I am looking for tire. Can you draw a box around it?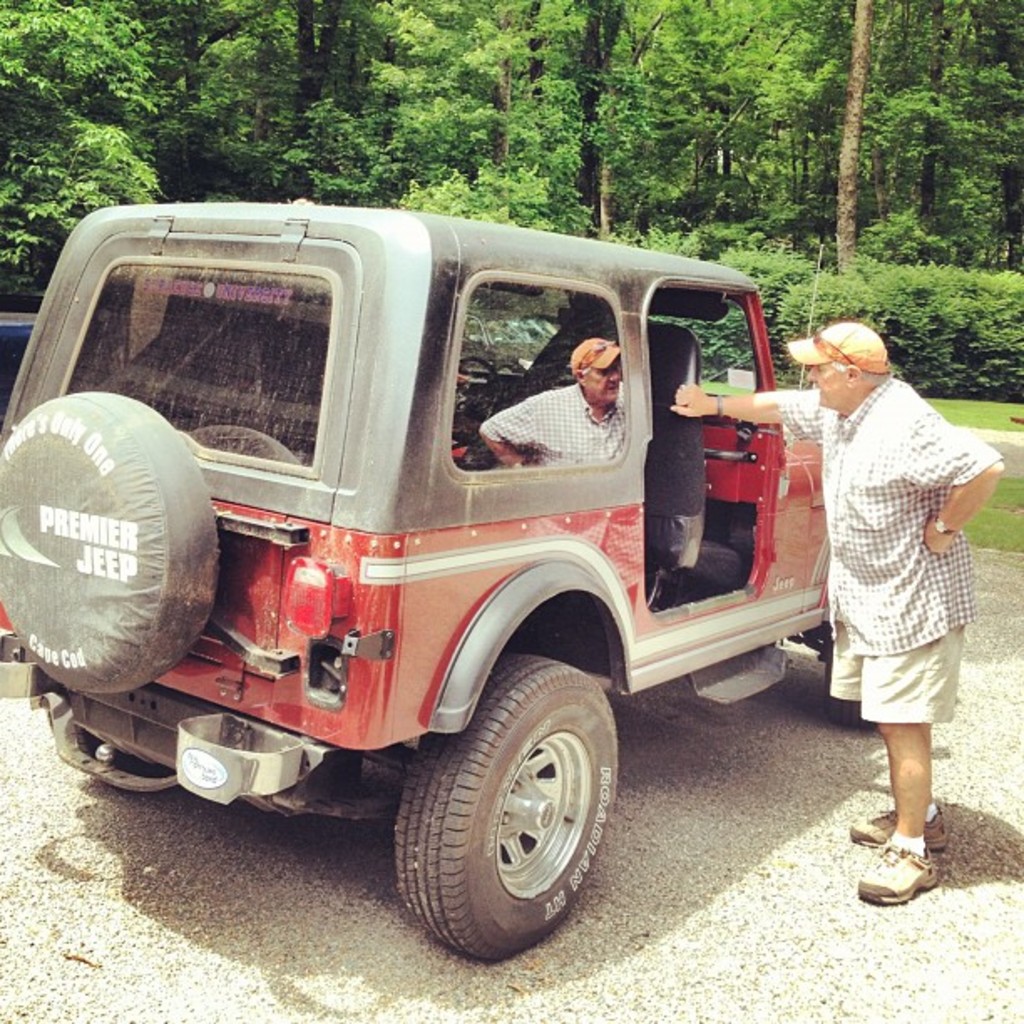
Sure, the bounding box is {"left": 823, "top": 634, "right": 883, "bottom": 738}.
